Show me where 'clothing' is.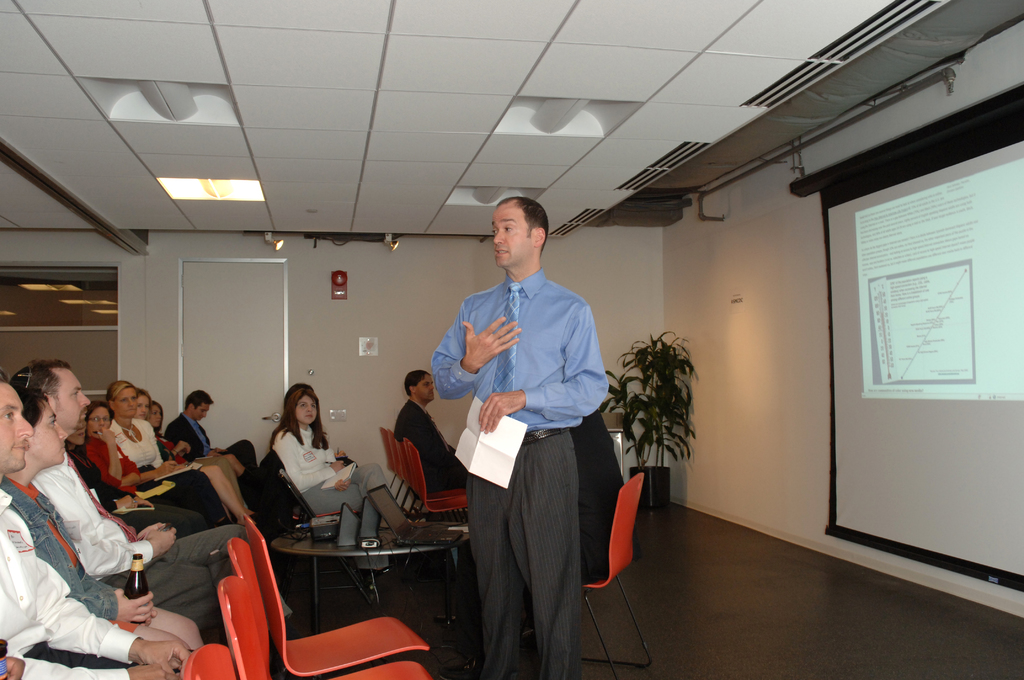
'clothing' is at <bbox>0, 490, 152, 679</bbox>.
